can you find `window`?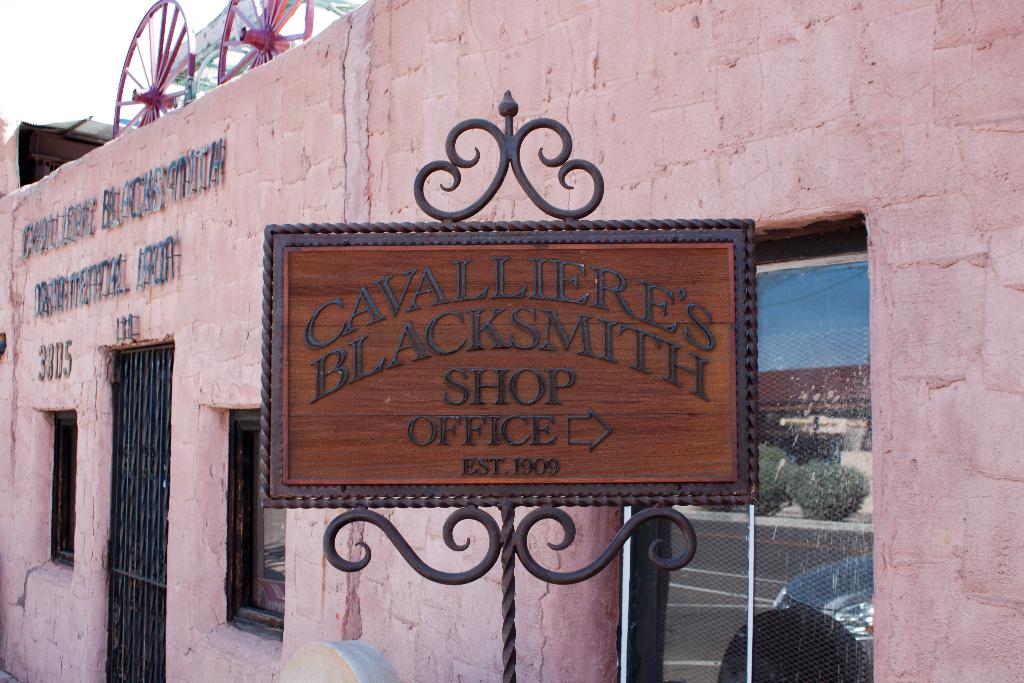
Yes, bounding box: {"x1": 616, "y1": 218, "x2": 877, "y2": 682}.
